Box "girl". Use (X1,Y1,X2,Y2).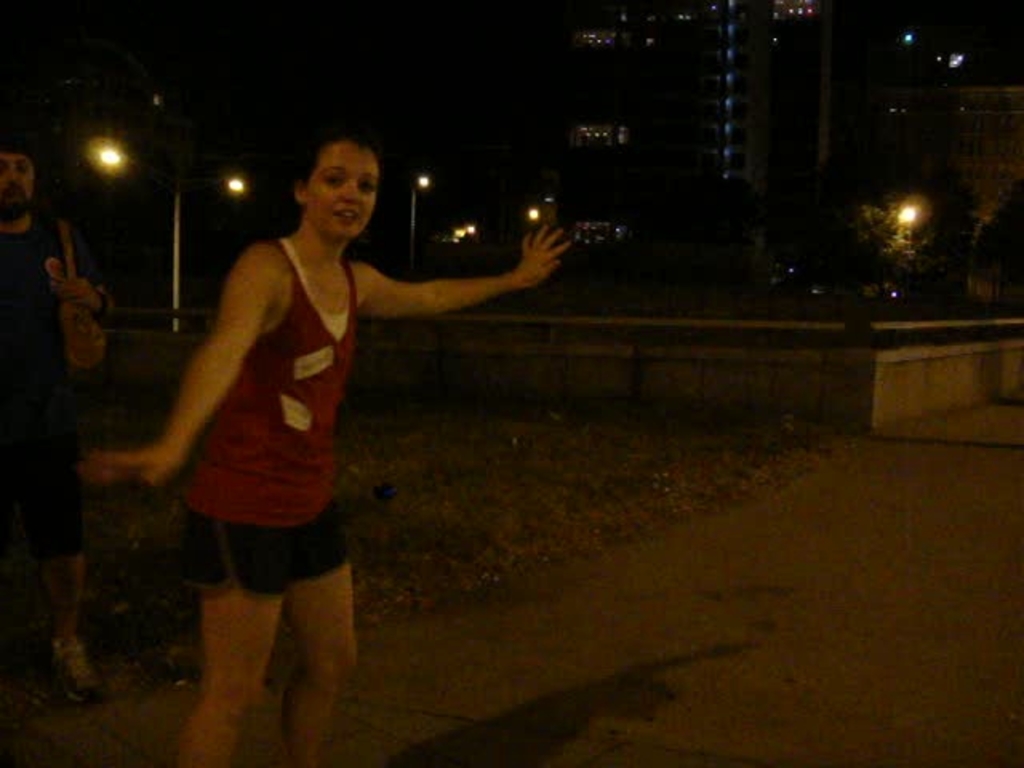
(78,131,571,766).
